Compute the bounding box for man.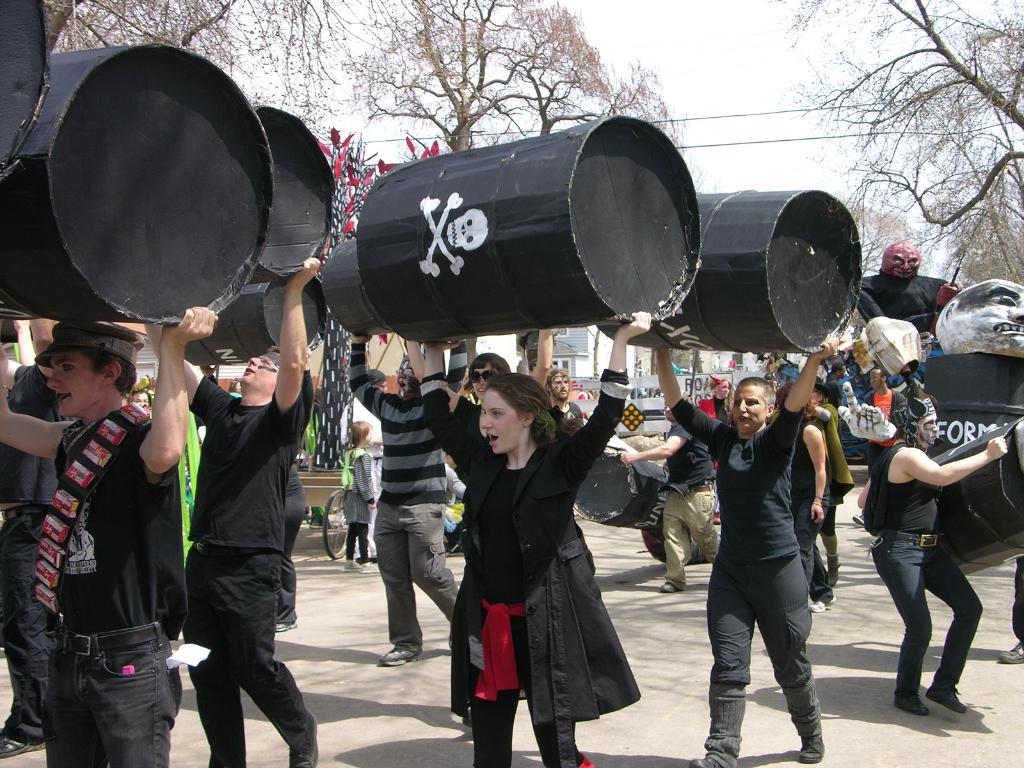
545 360 588 420.
